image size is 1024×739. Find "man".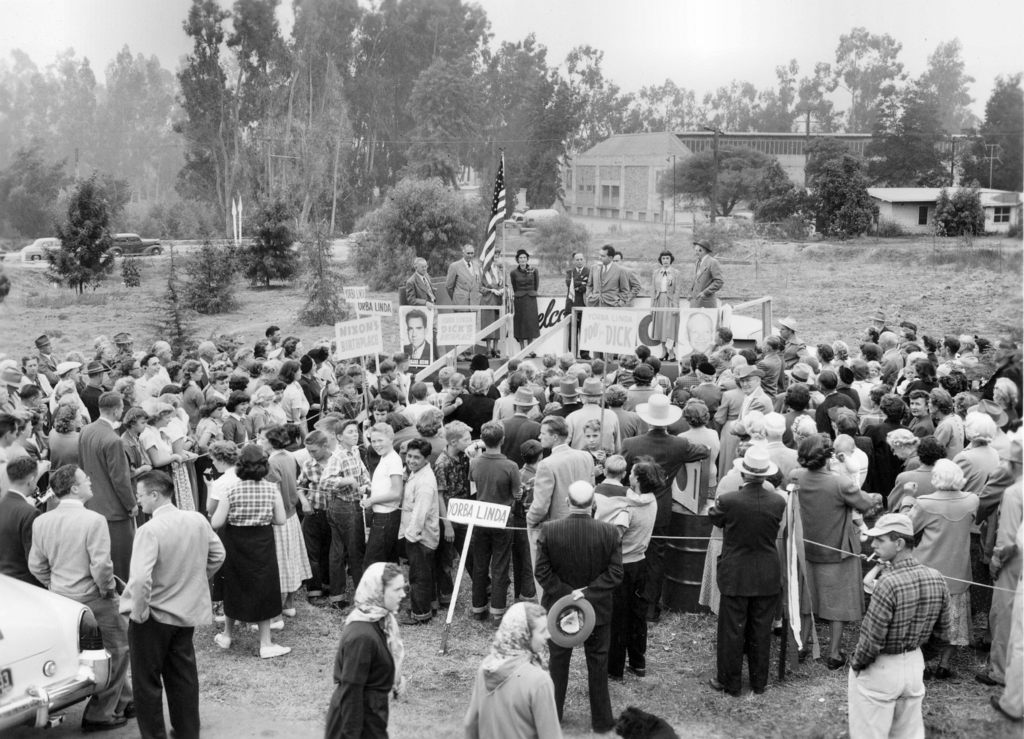
box(682, 311, 720, 357).
